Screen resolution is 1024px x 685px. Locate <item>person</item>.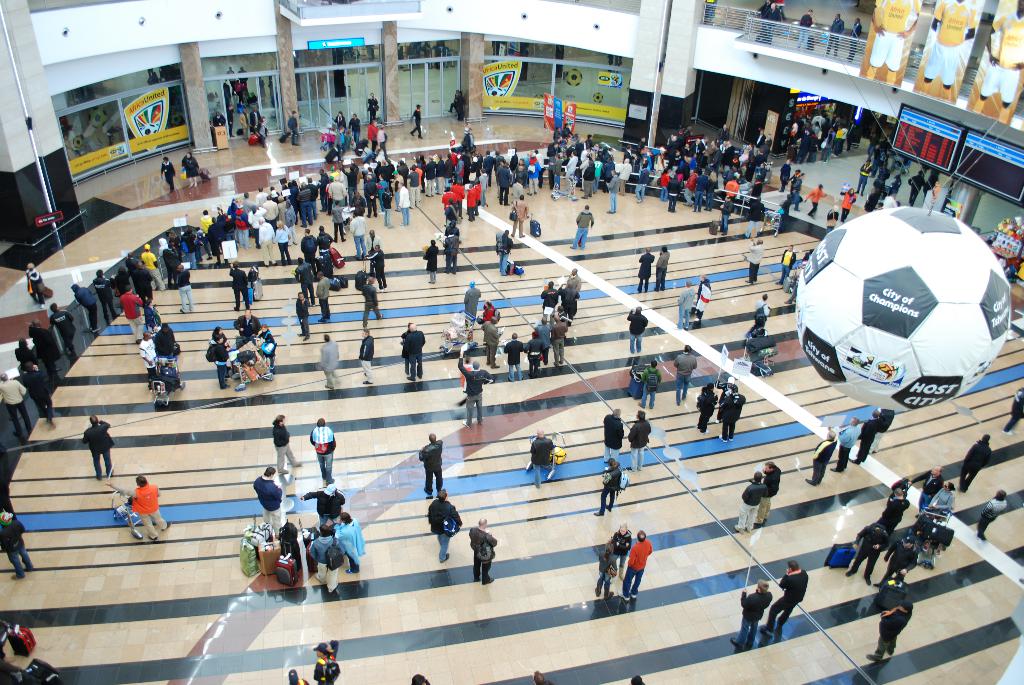
<box>333,203,347,240</box>.
